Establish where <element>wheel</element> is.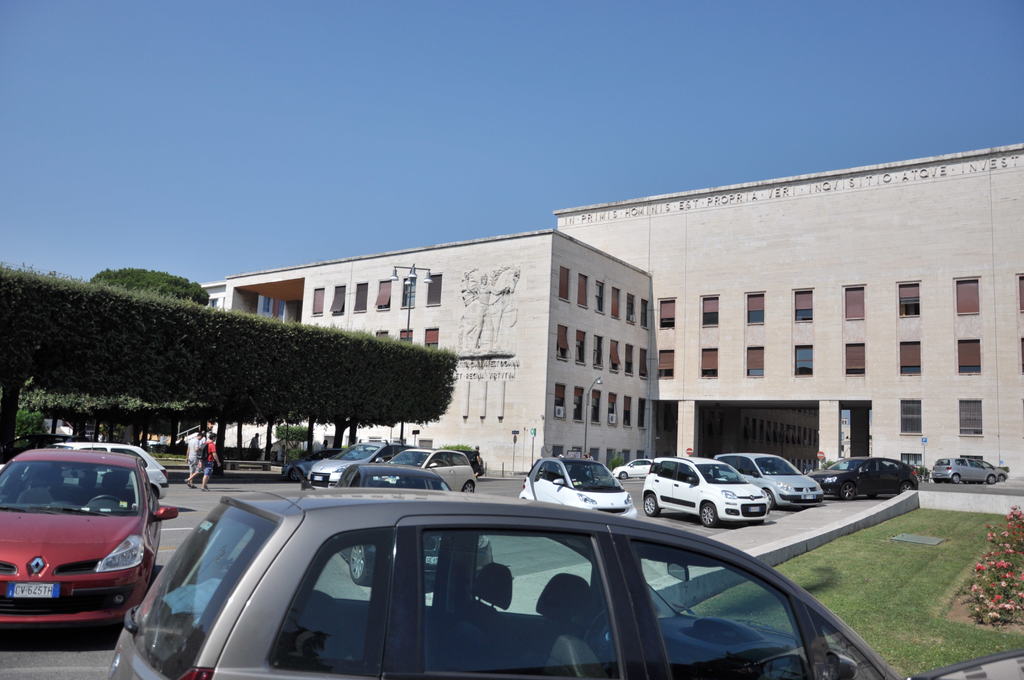
Established at 719, 474, 731, 480.
